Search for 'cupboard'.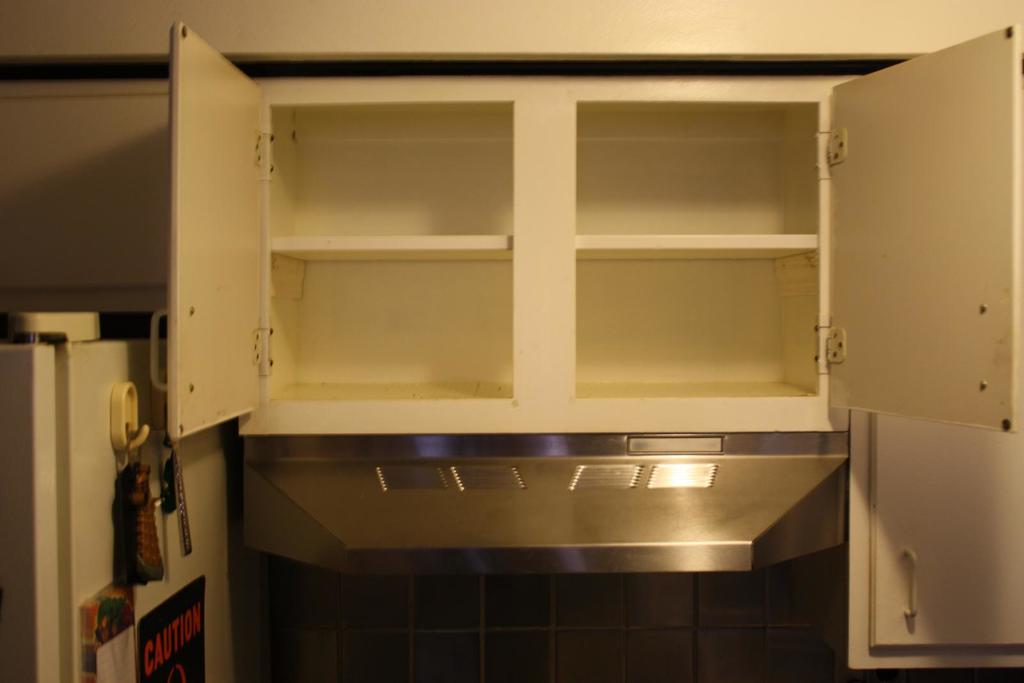
Found at 0 0 1023 682.
